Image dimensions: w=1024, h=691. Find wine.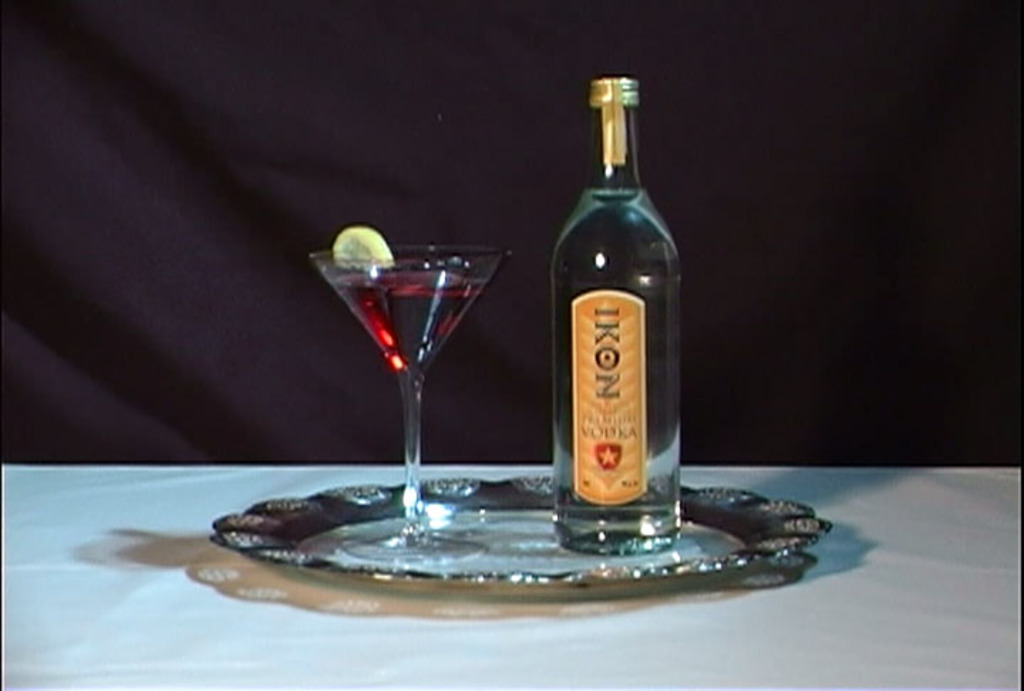
crop(323, 267, 484, 381).
